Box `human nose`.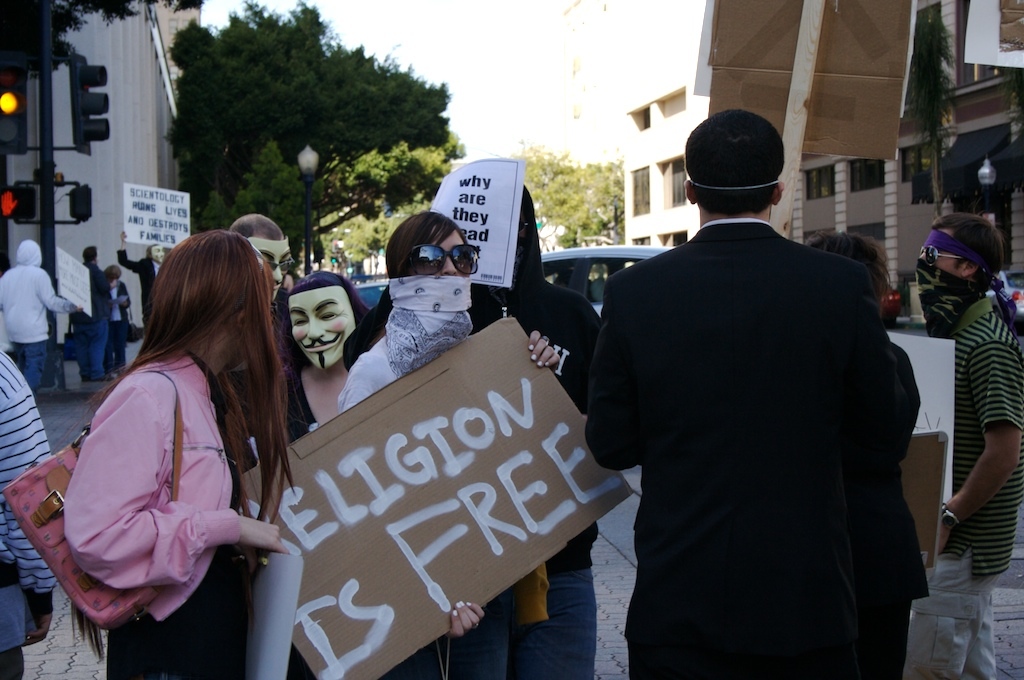
l=442, t=258, r=459, b=276.
